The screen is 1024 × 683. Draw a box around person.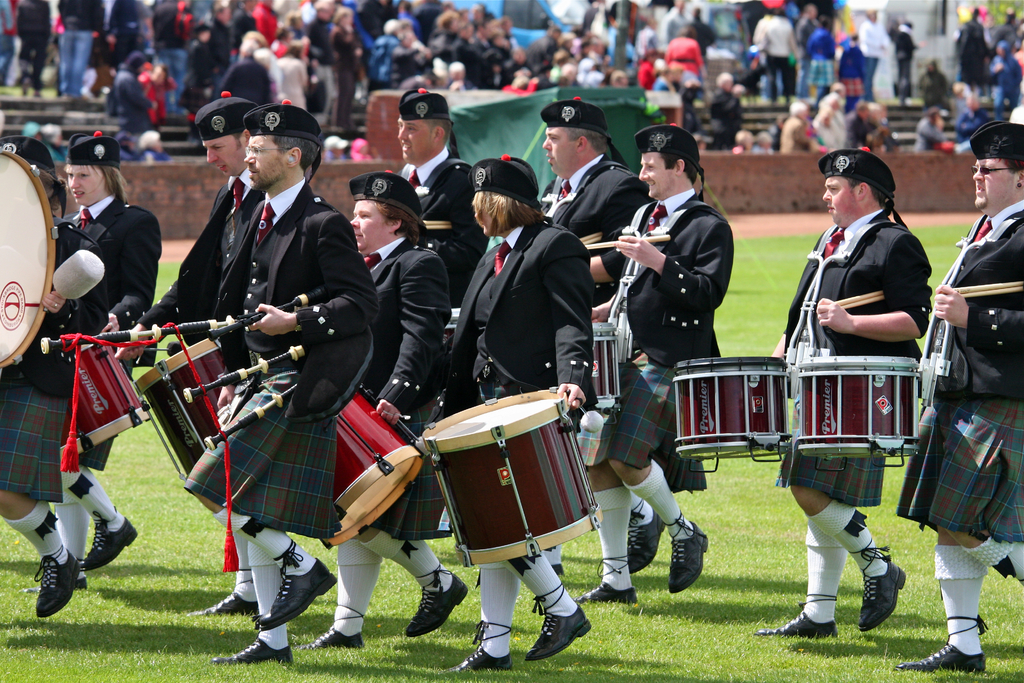
l=777, t=100, r=802, b=147.
